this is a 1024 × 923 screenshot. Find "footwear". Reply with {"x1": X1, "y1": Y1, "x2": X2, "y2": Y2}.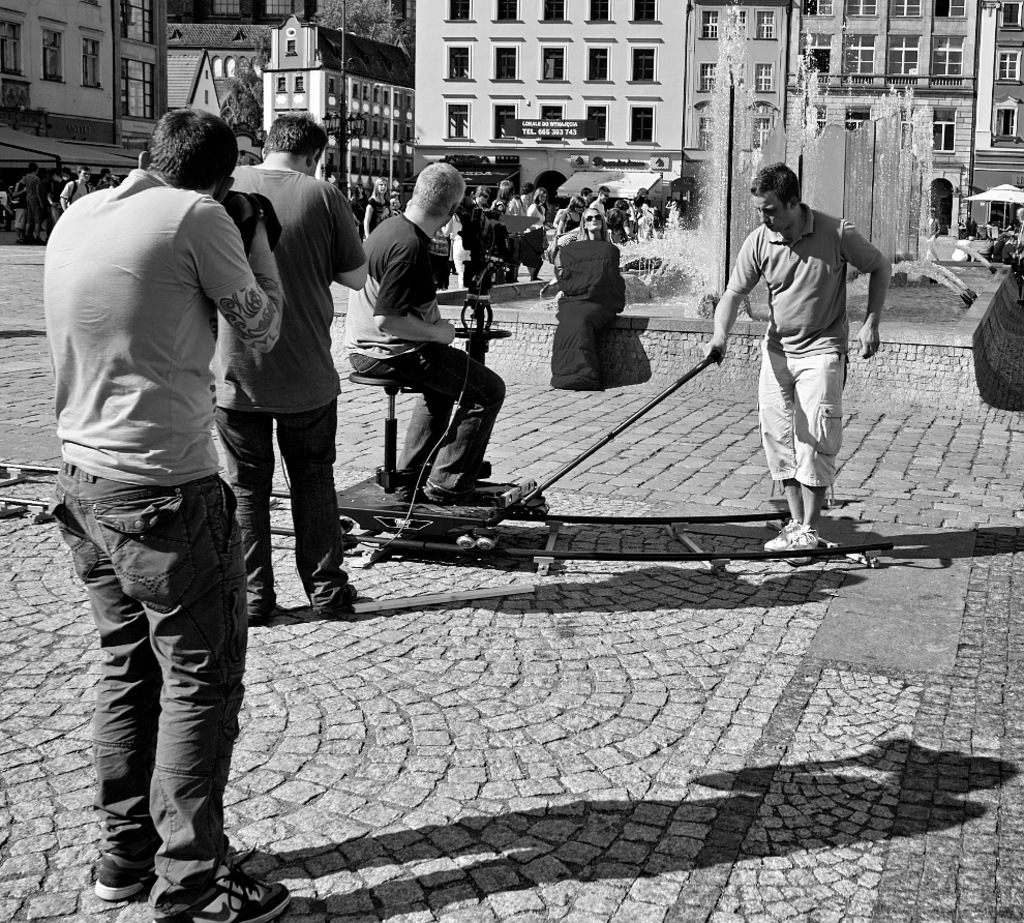
{"x1": 310, "y1": 583, "x2": 361, "y2": 614}.
